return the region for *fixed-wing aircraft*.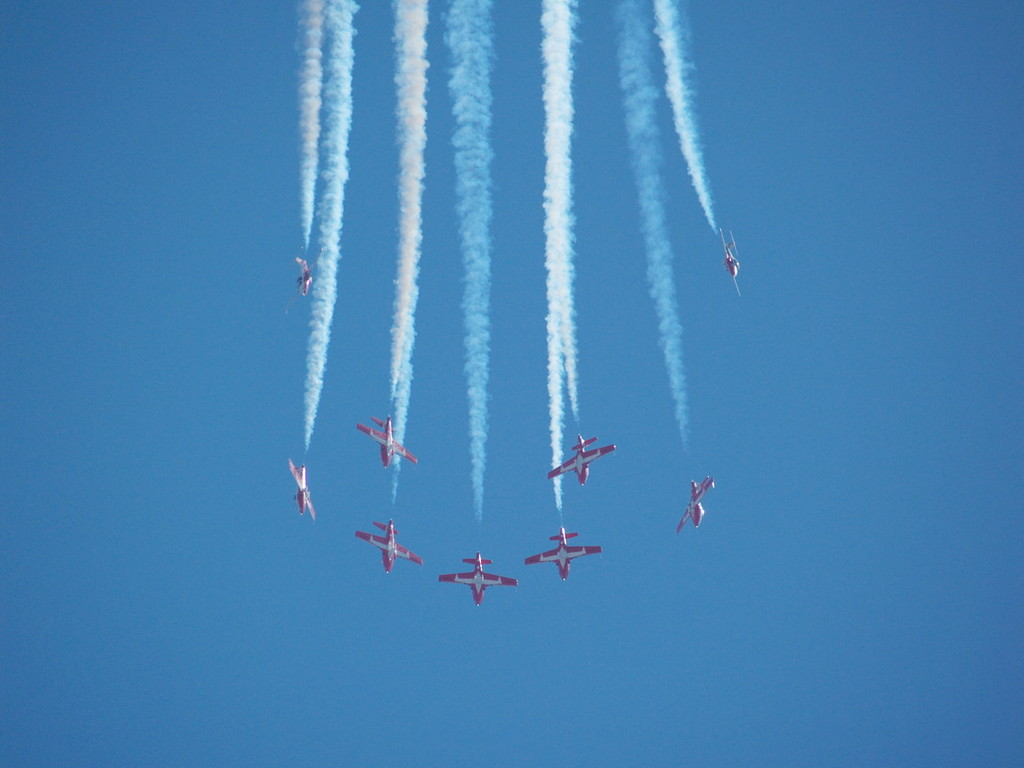
295/252/313/294.
